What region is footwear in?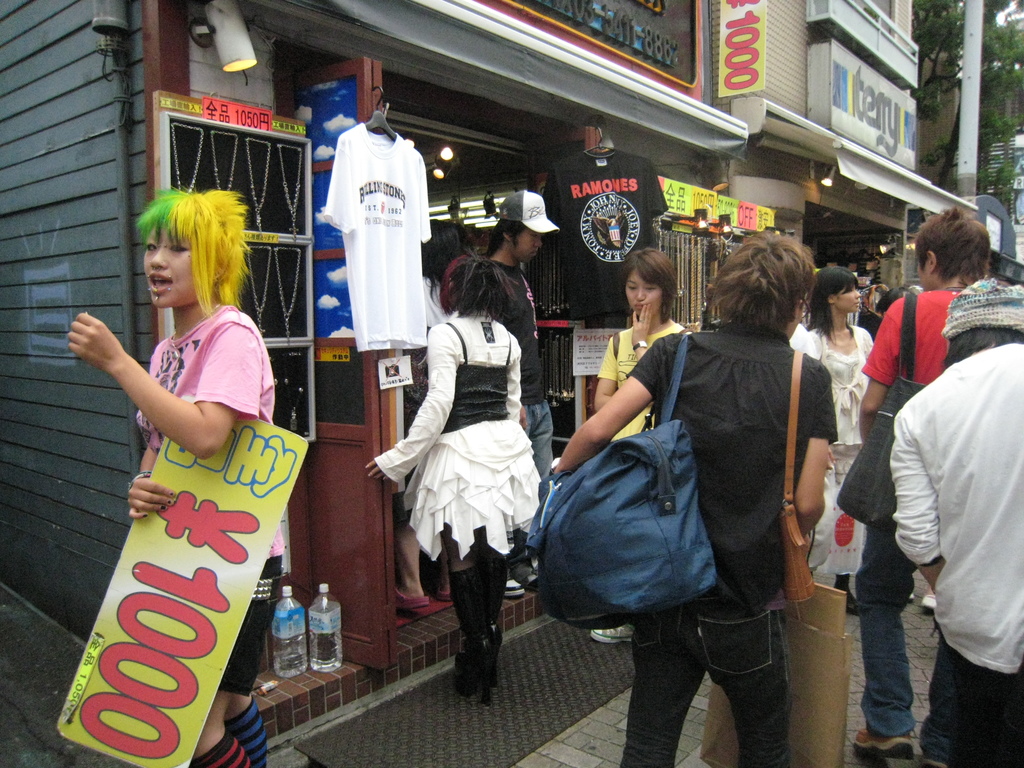
[left=922, top=593, right=938, bottom=609].
